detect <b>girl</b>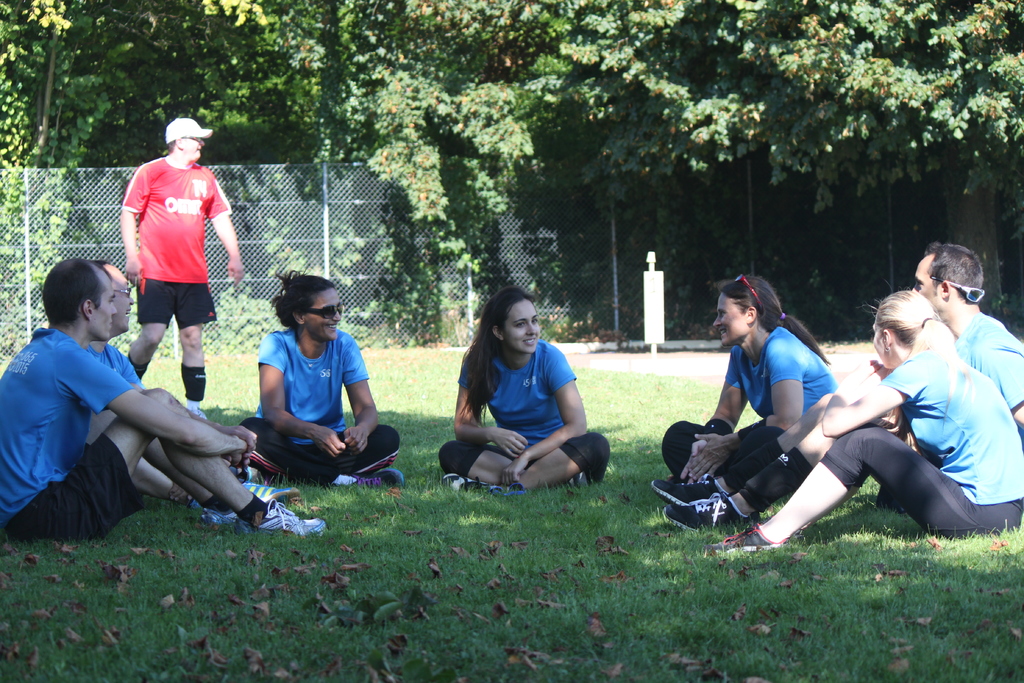
706:287:1023:547
